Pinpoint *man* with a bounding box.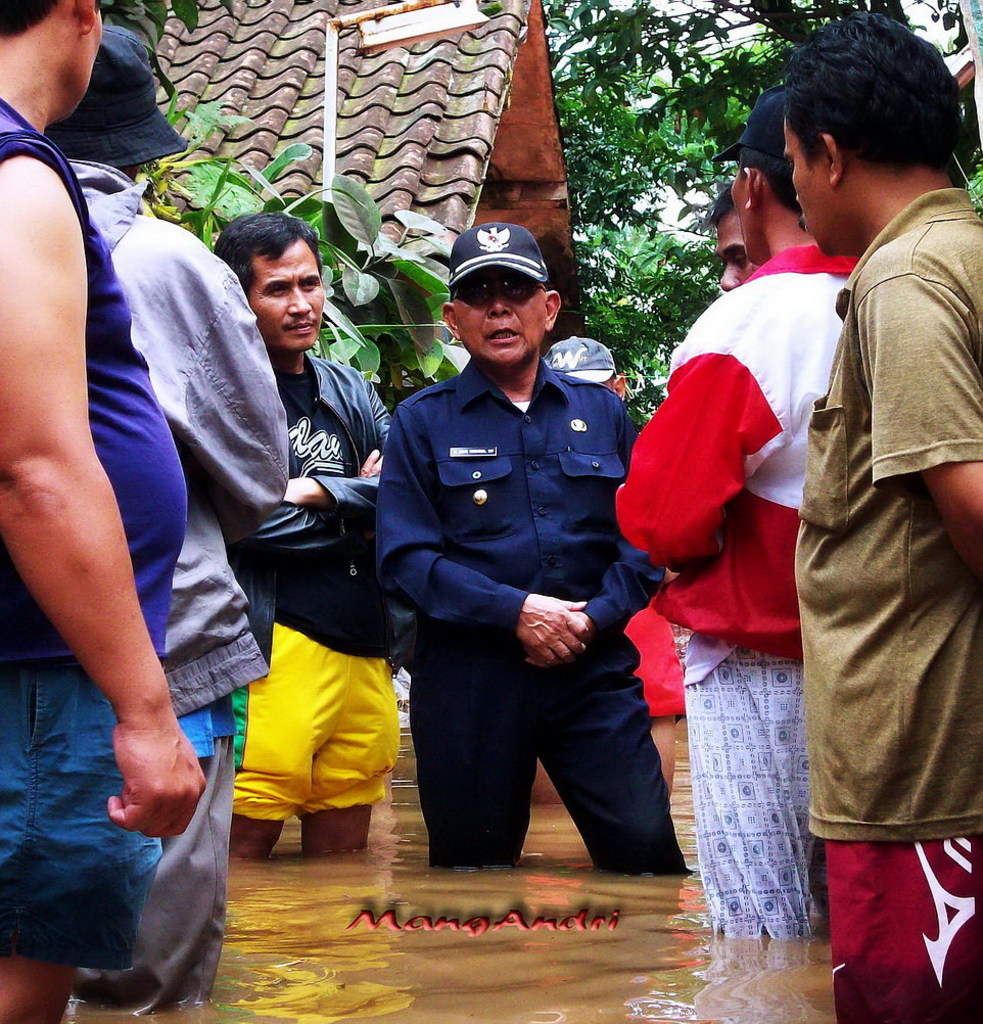
[left=50, top=20, right=289, bottom=1014].
